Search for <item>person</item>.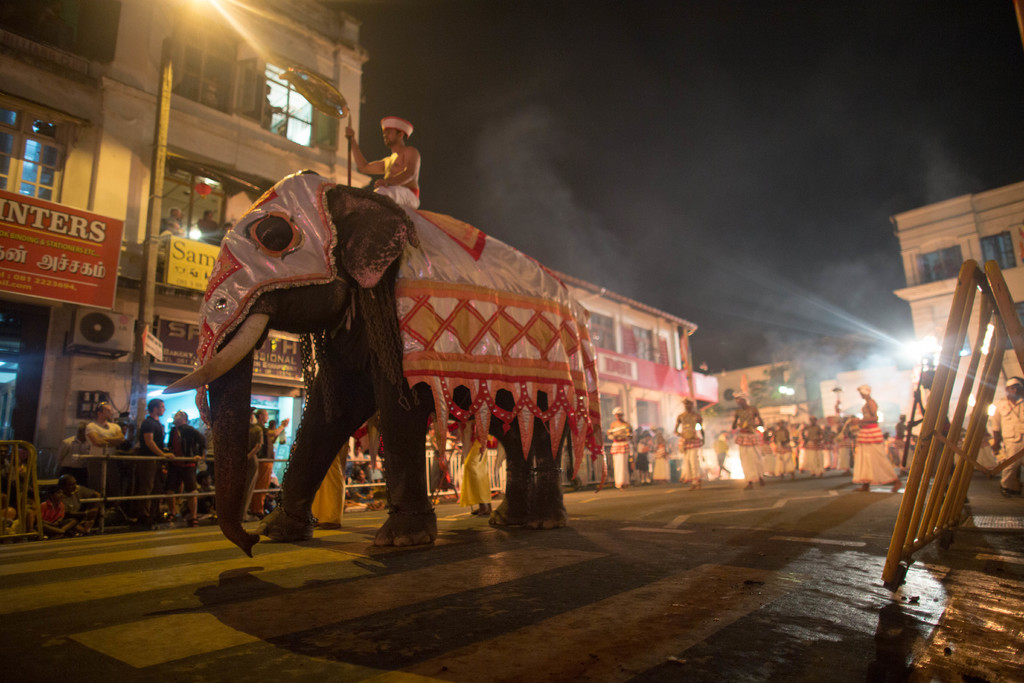
Found at <region>729, 394, 762, 477</region>.
